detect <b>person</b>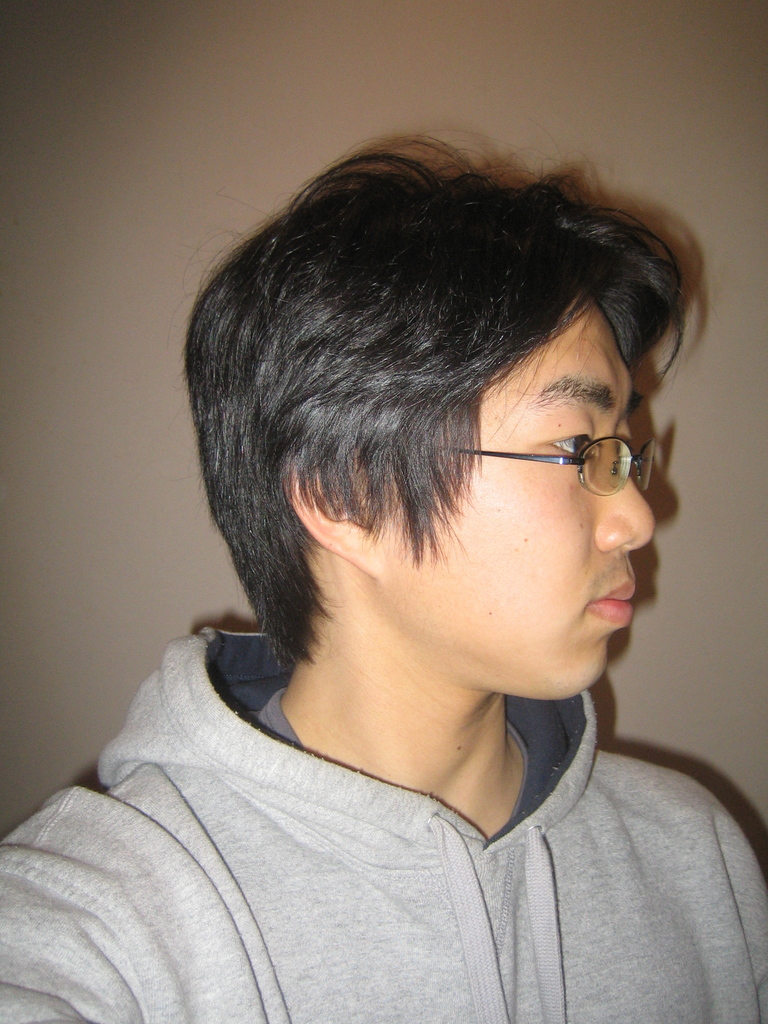
box=[0, 127, 767, 1023]
